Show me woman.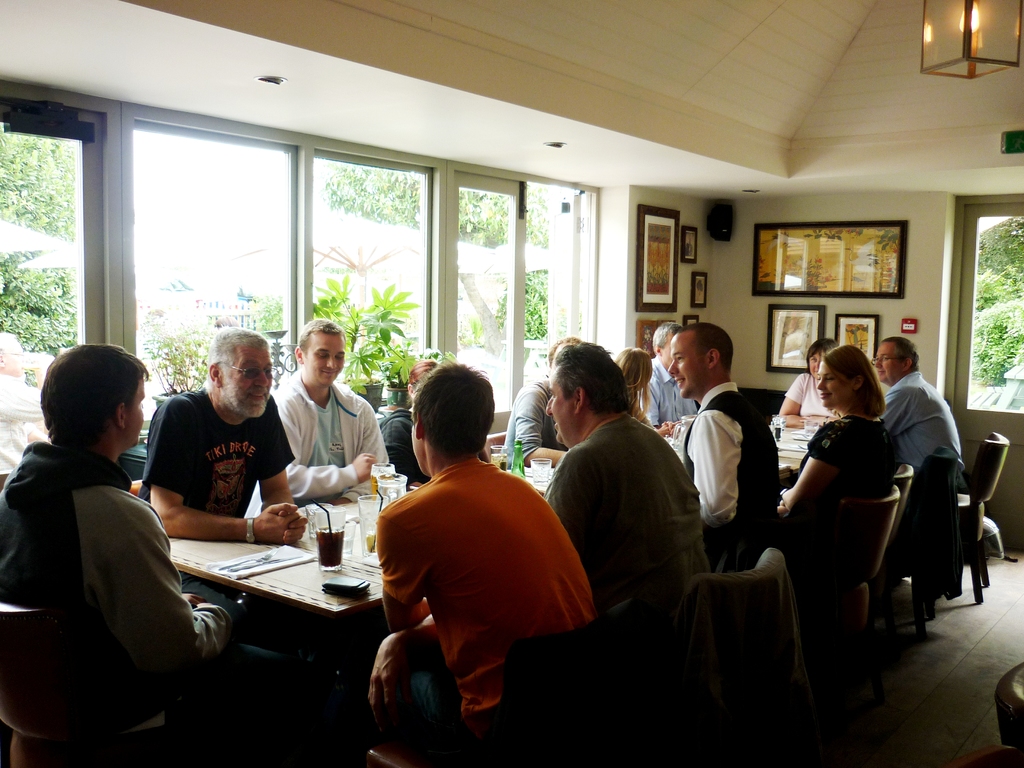
woman is here: select_region(778, 333, 901, 605).
